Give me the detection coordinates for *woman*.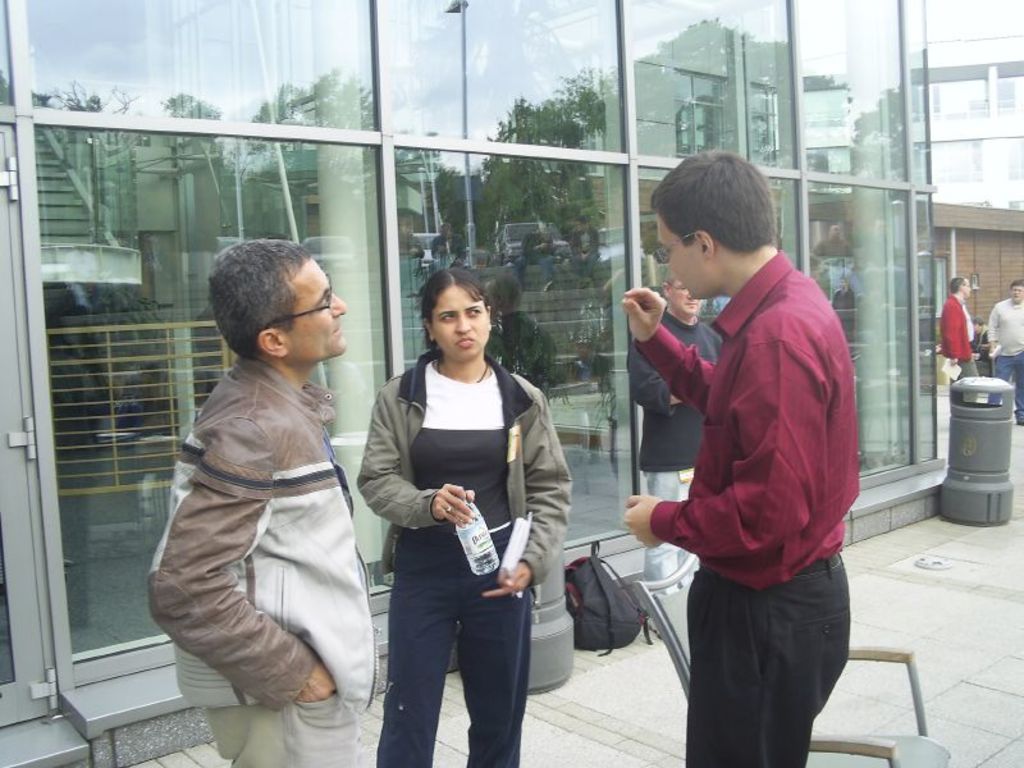
bbox=[356, 273, 550, 764].
